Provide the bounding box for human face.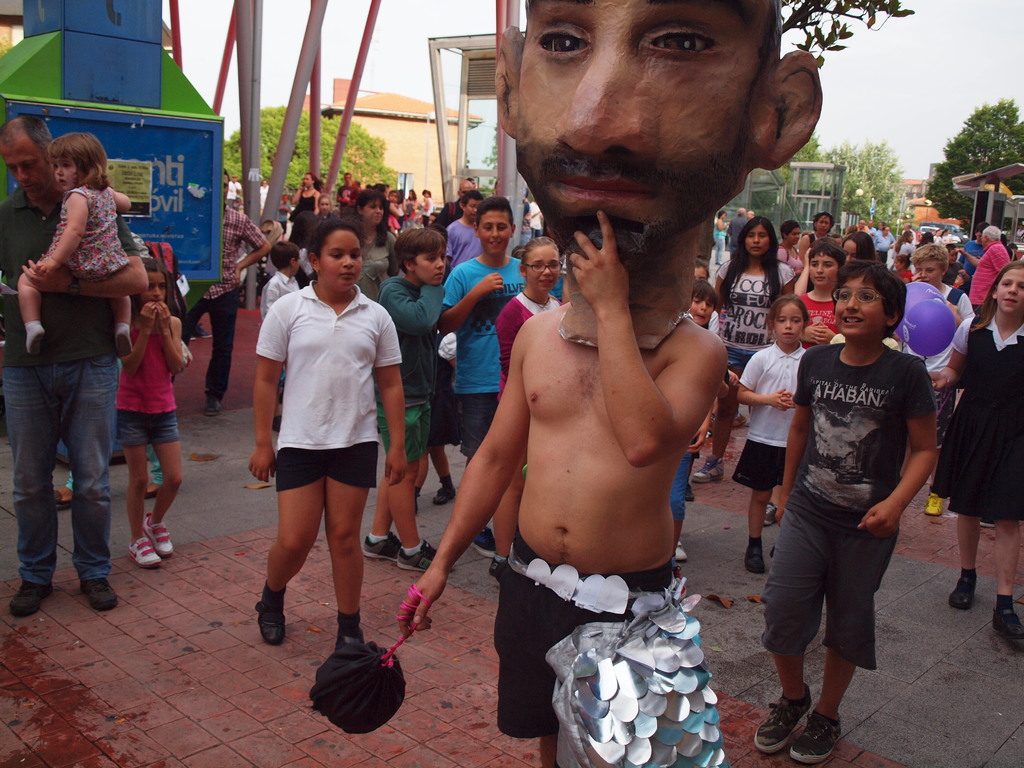
364, 198, 384, 225.
